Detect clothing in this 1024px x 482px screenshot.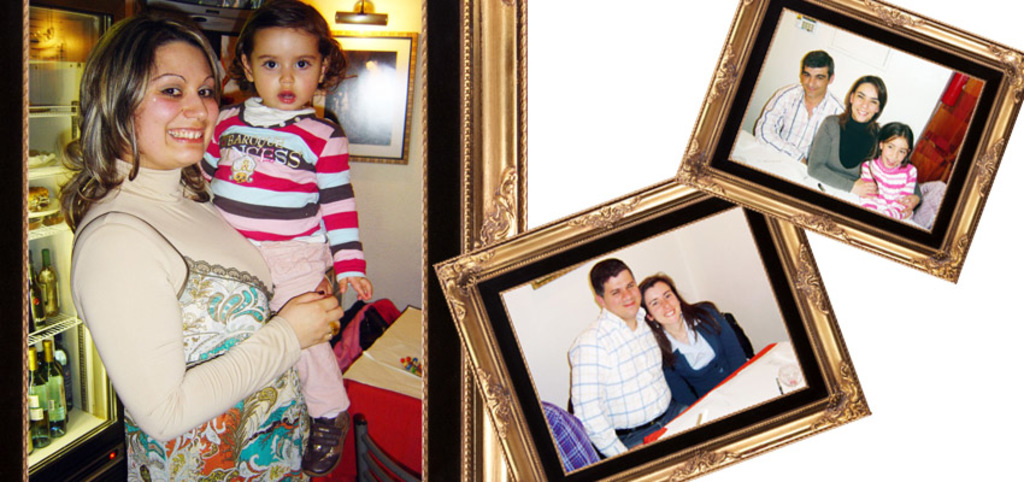
Detection: [573,275,676,451].
